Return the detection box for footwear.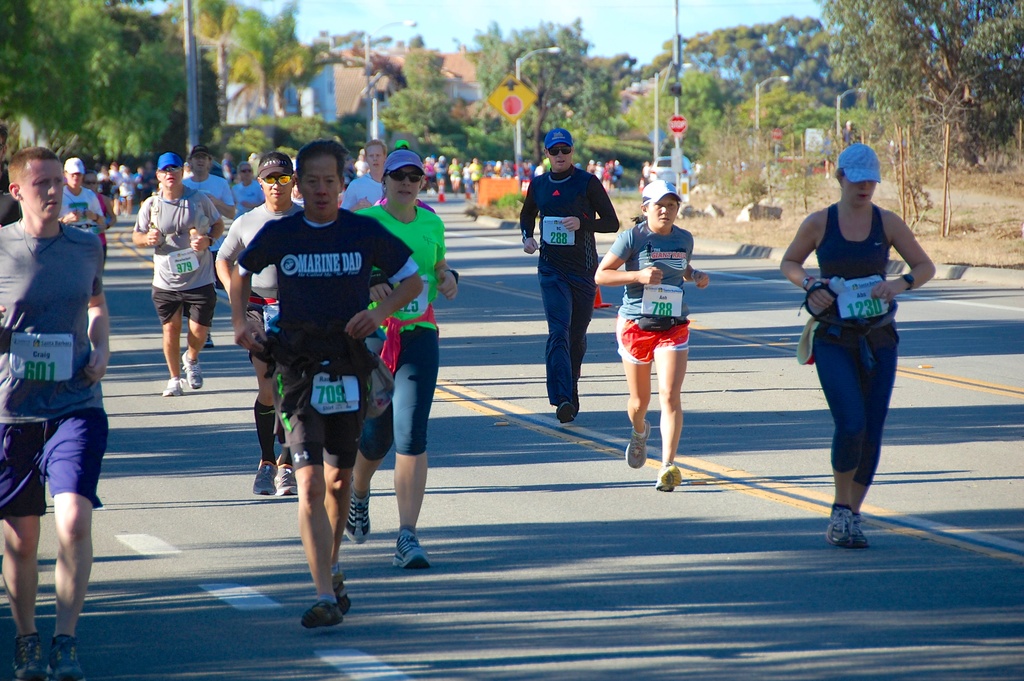
l=831, t=497, r=891, b=558.
